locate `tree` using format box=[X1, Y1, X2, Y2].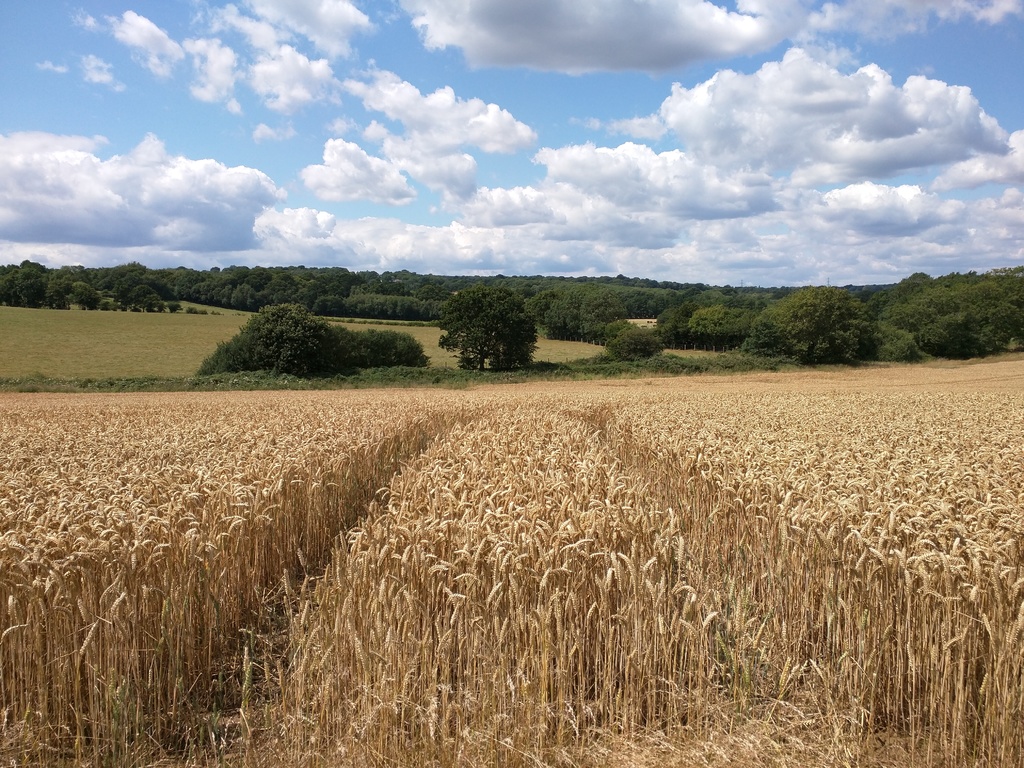
box=[419, 276, 543, 383].
